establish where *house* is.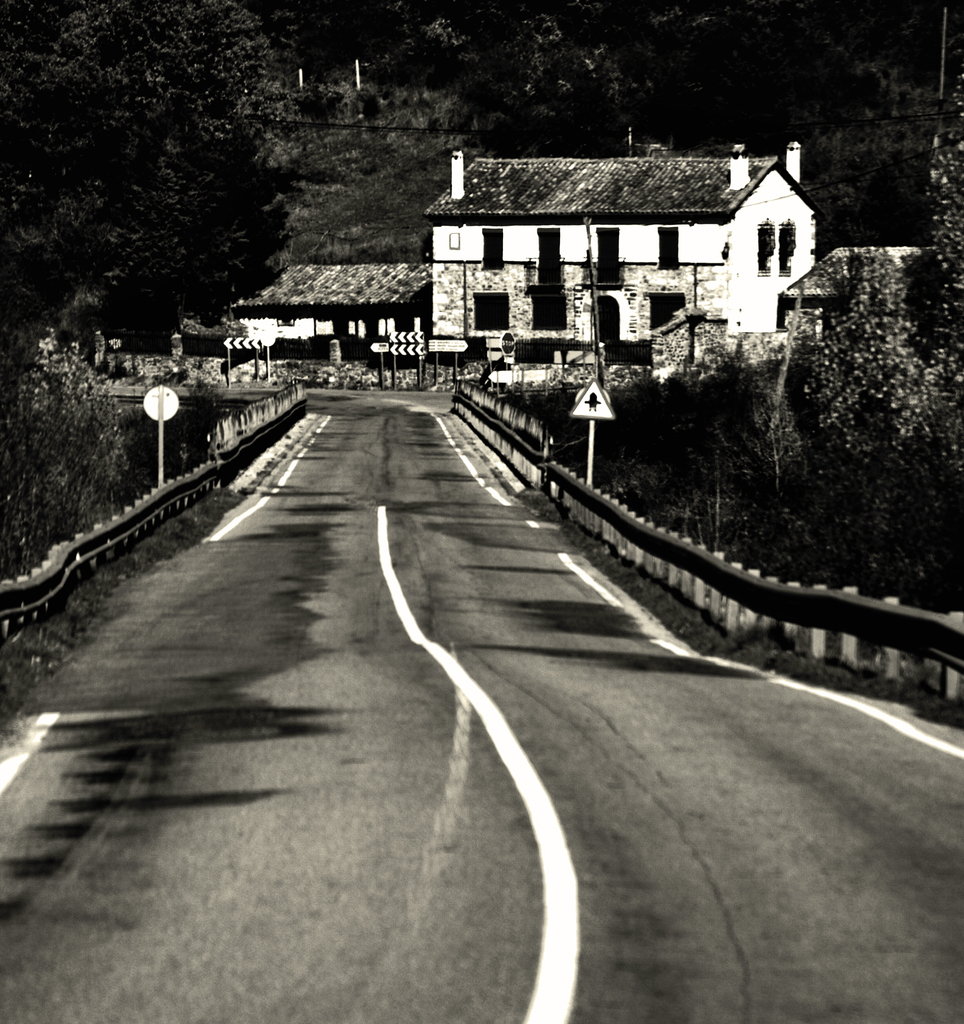
Established at box=[413, 129, 842, 376].
